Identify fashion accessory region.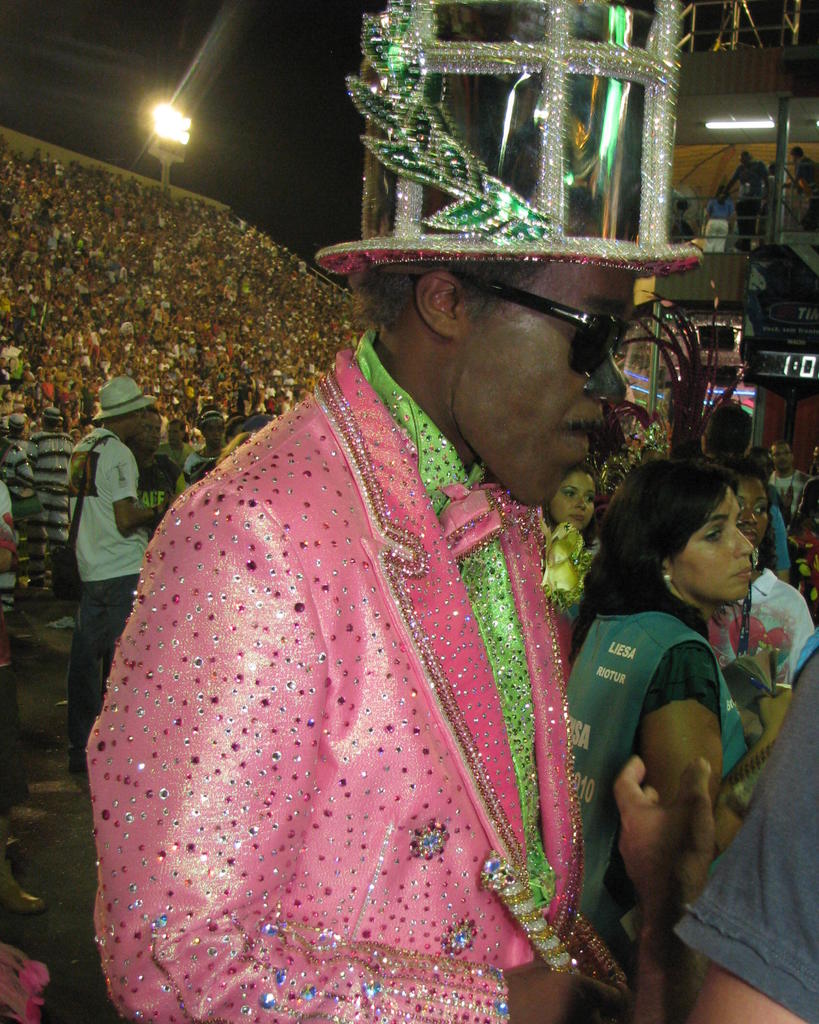
Region: [45, 616, 77, 628].
